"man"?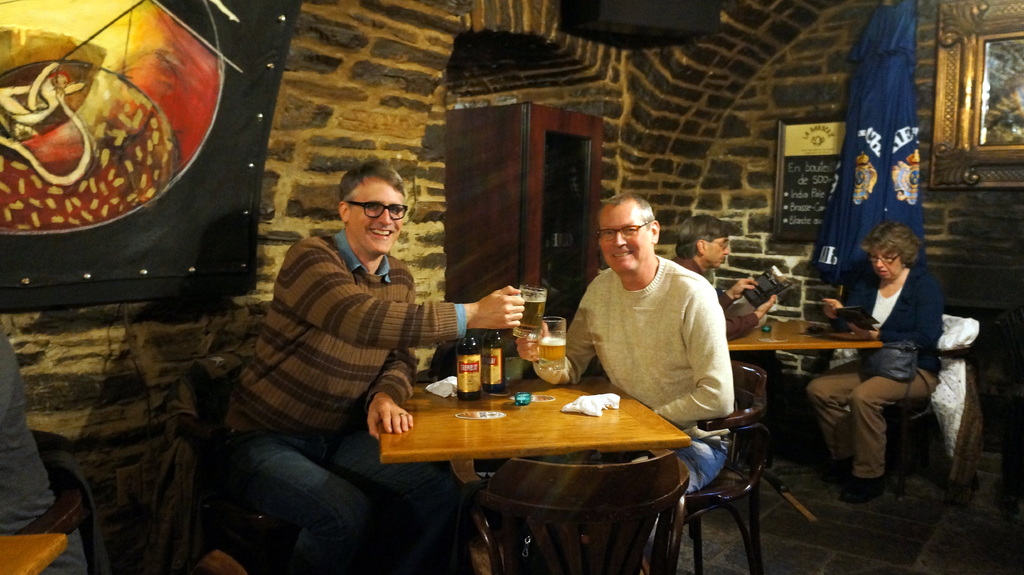
rect(666, 217, 780, 336)
